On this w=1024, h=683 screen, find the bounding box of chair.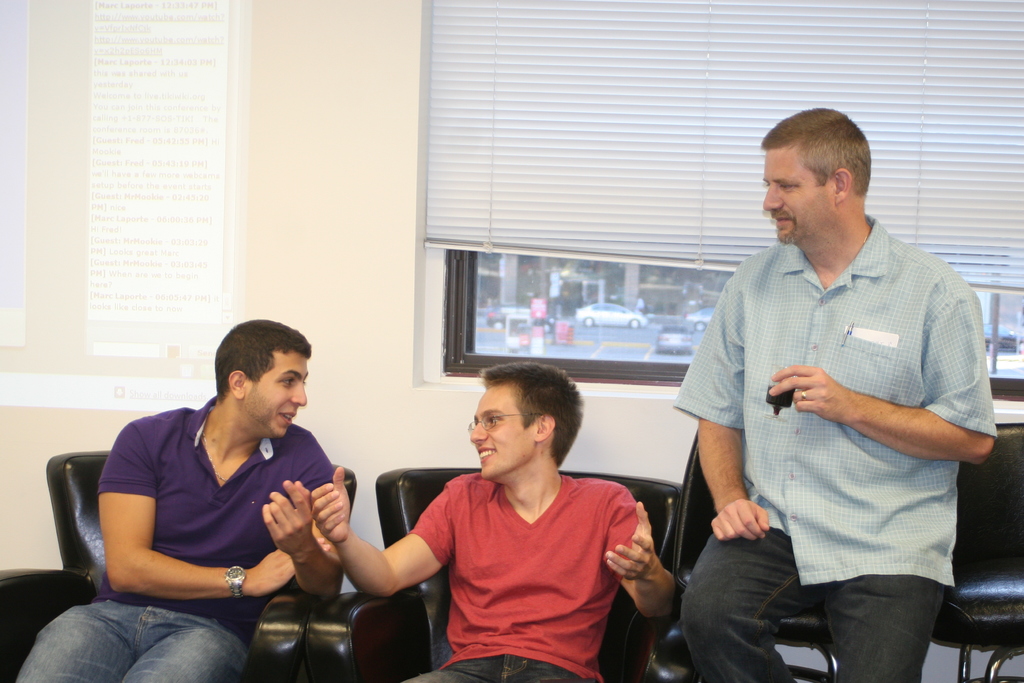
Bounding box: 55/446/306/680.
